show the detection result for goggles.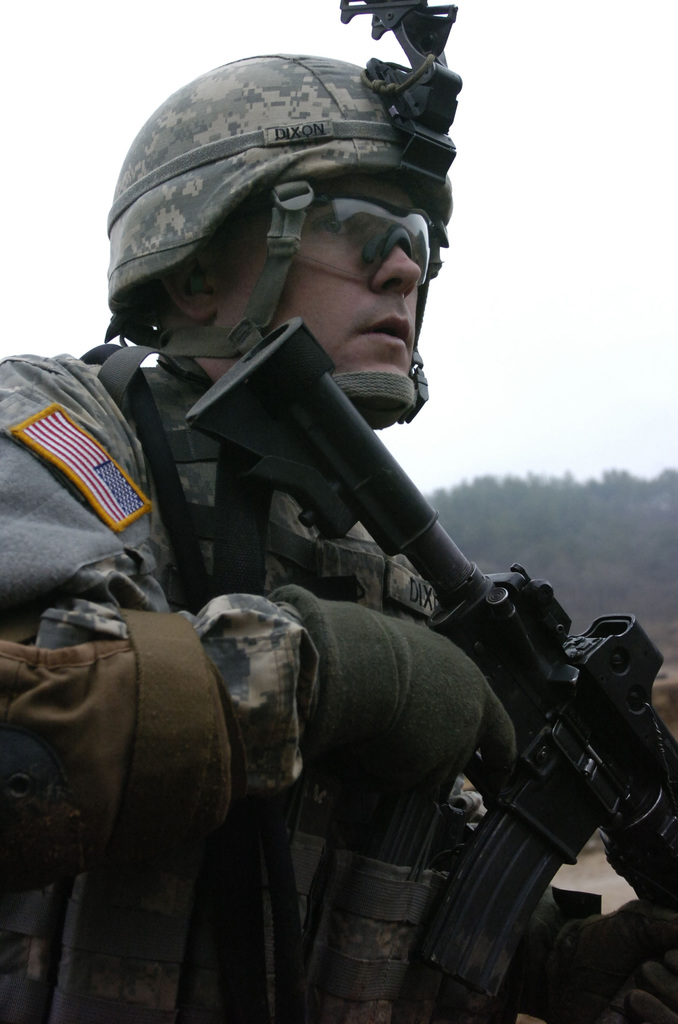
190, 171, 435, 288.
